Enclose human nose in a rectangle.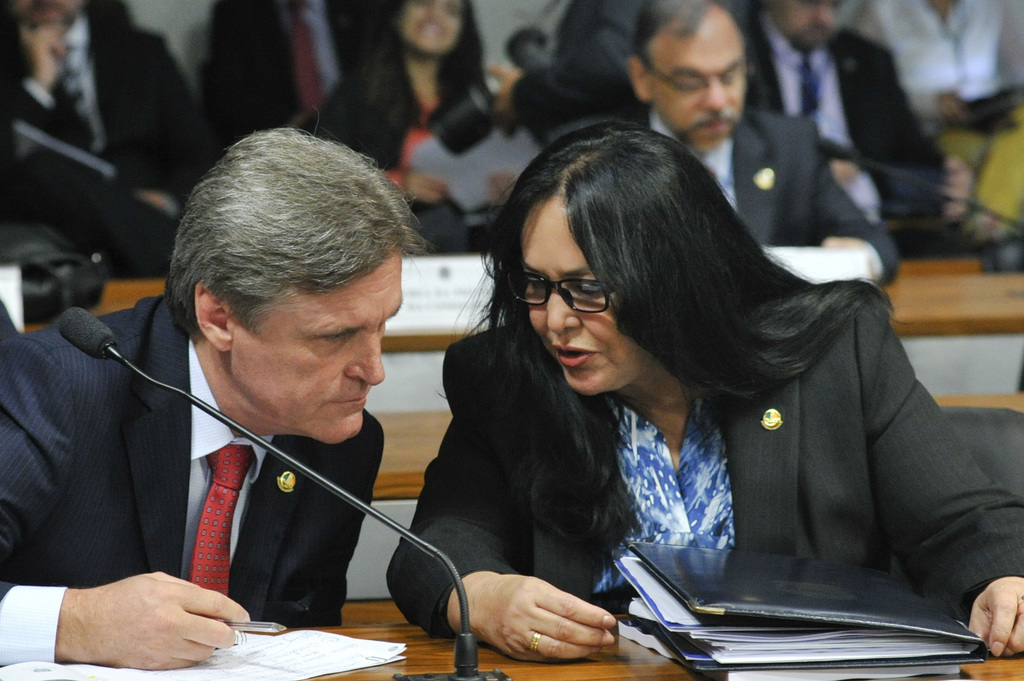
346:330:383:386.
